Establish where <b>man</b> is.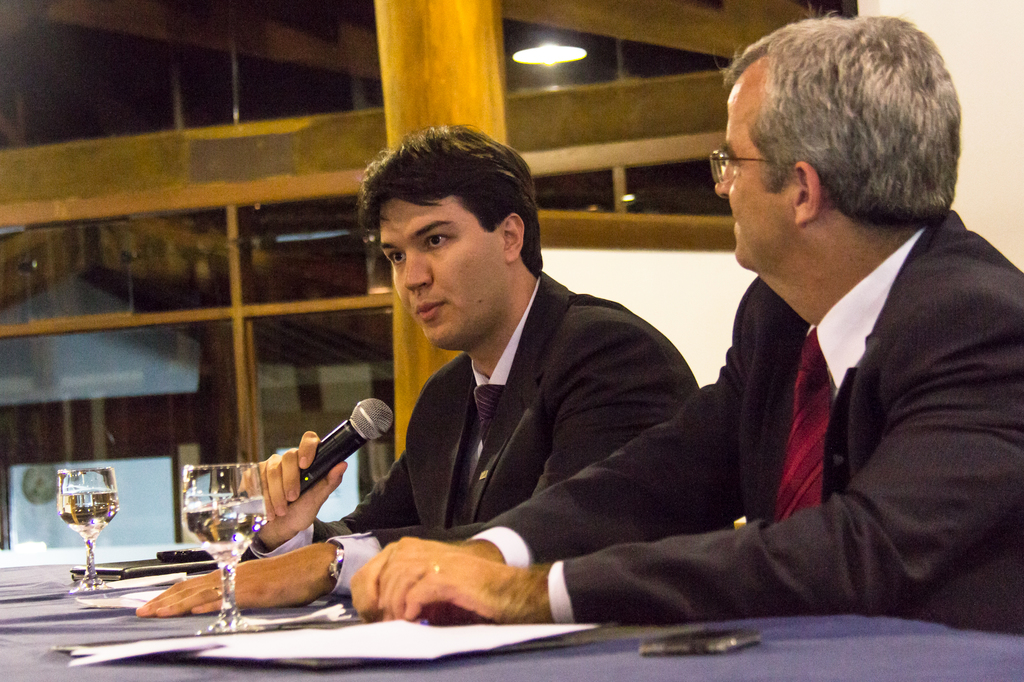
Established at left=346, top=6, right=1023, bottom=636.
